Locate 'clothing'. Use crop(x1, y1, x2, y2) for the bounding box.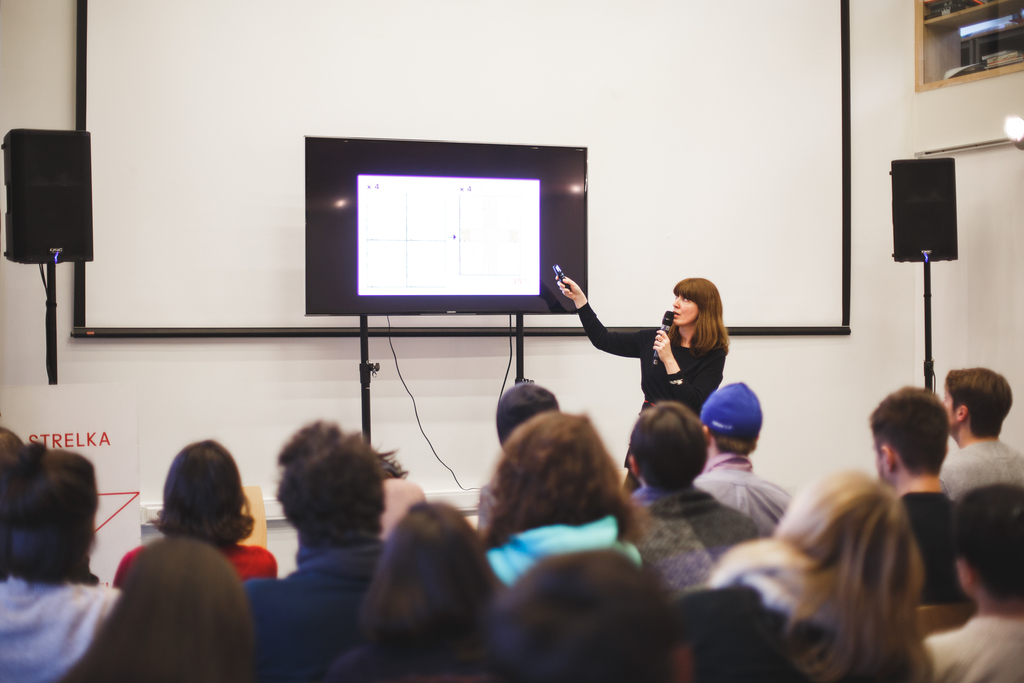
crop(113, 541, 264, 607).
